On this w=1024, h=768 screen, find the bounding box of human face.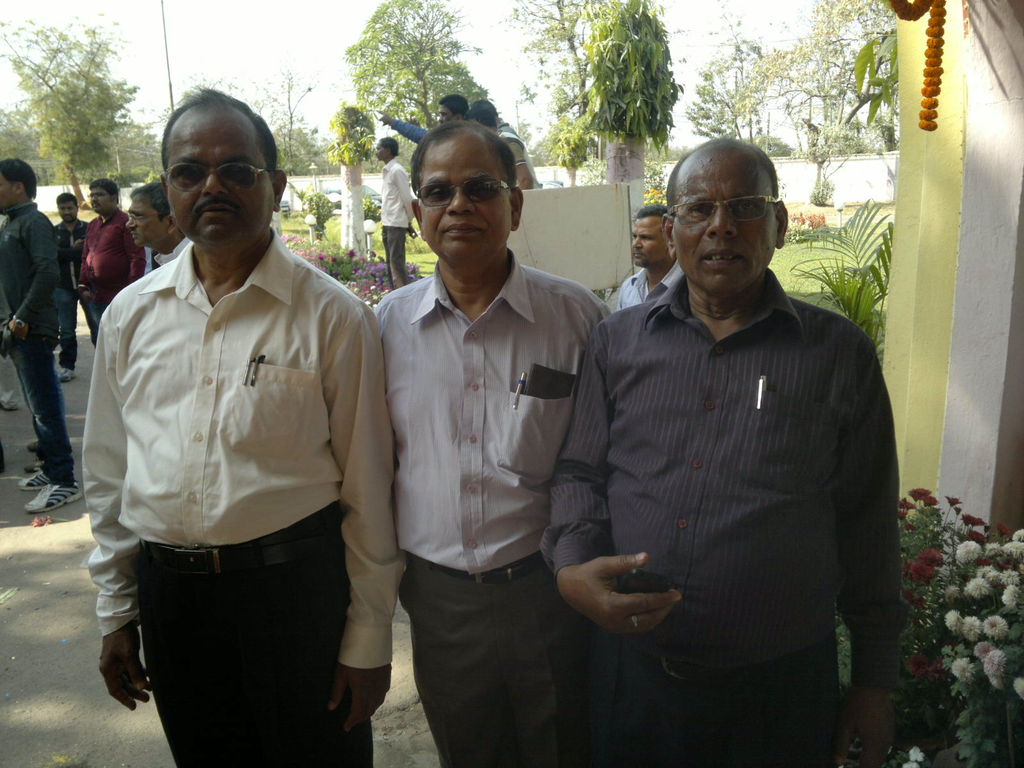
Bounding box: BBox(631, 214, 667, 266).
